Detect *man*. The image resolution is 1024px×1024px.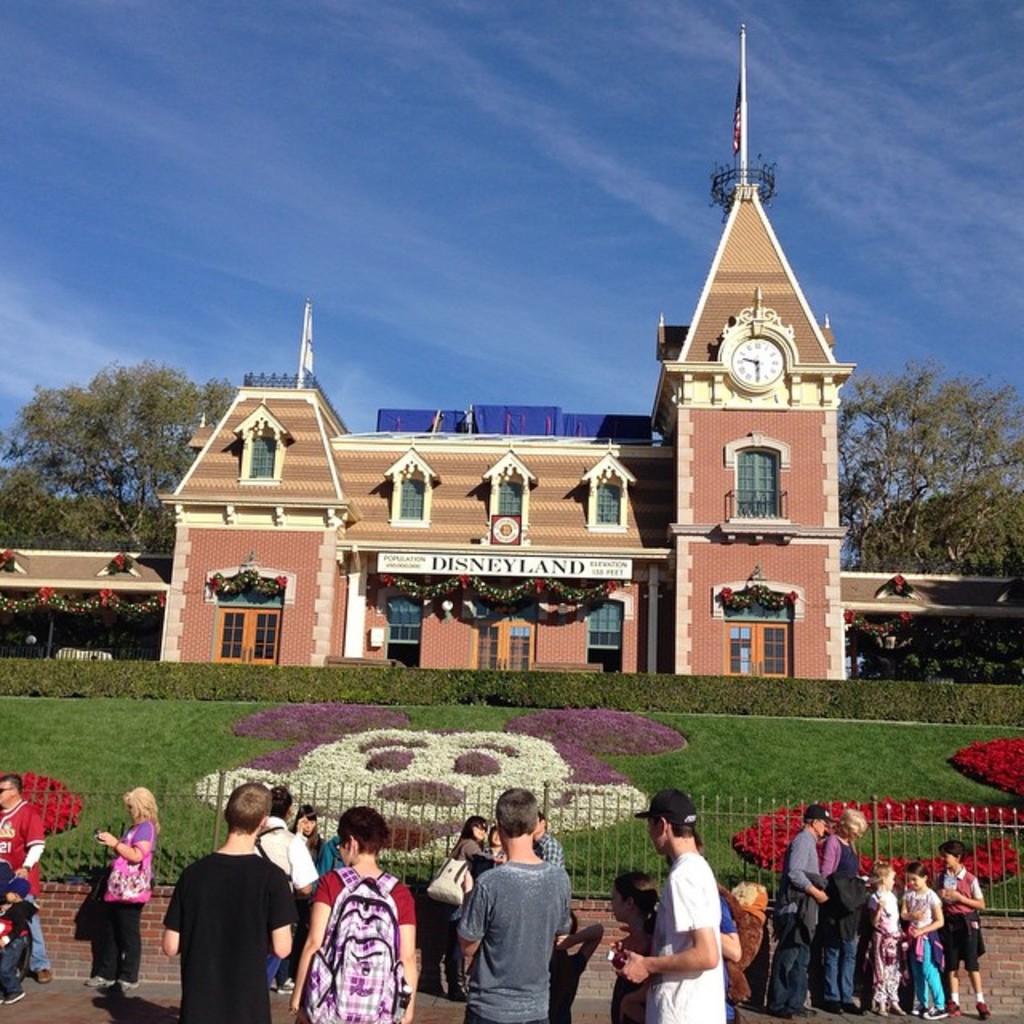
(x1=621, y1=789, x2=728, y2=1022).
